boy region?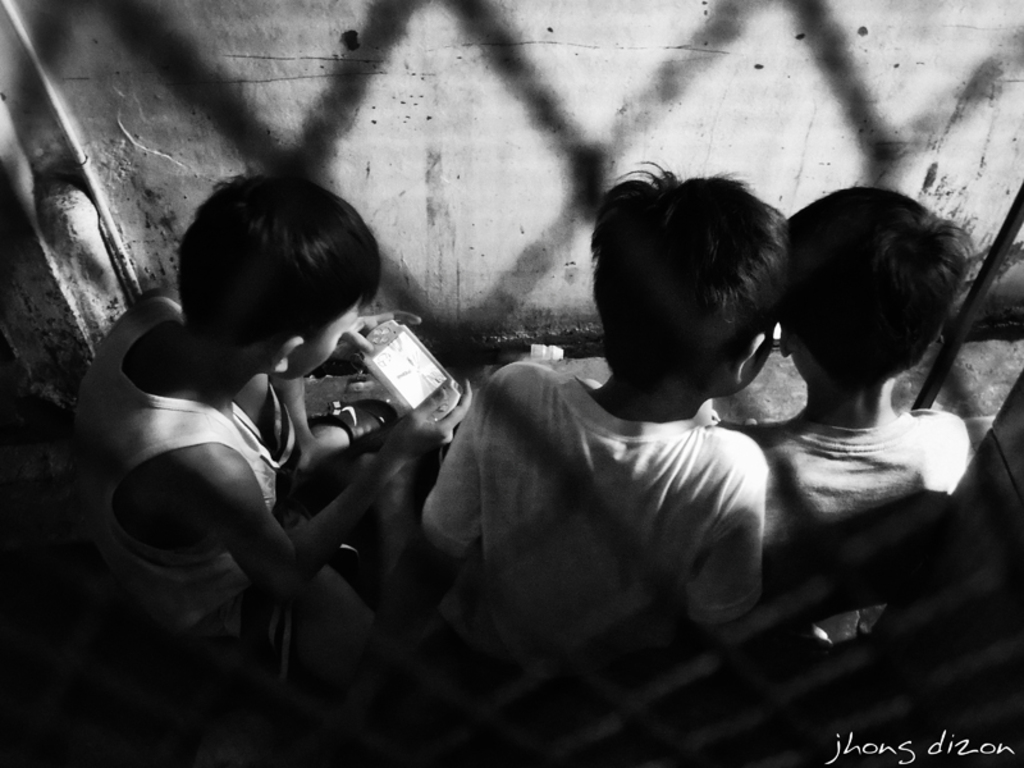
65/151/438/672
